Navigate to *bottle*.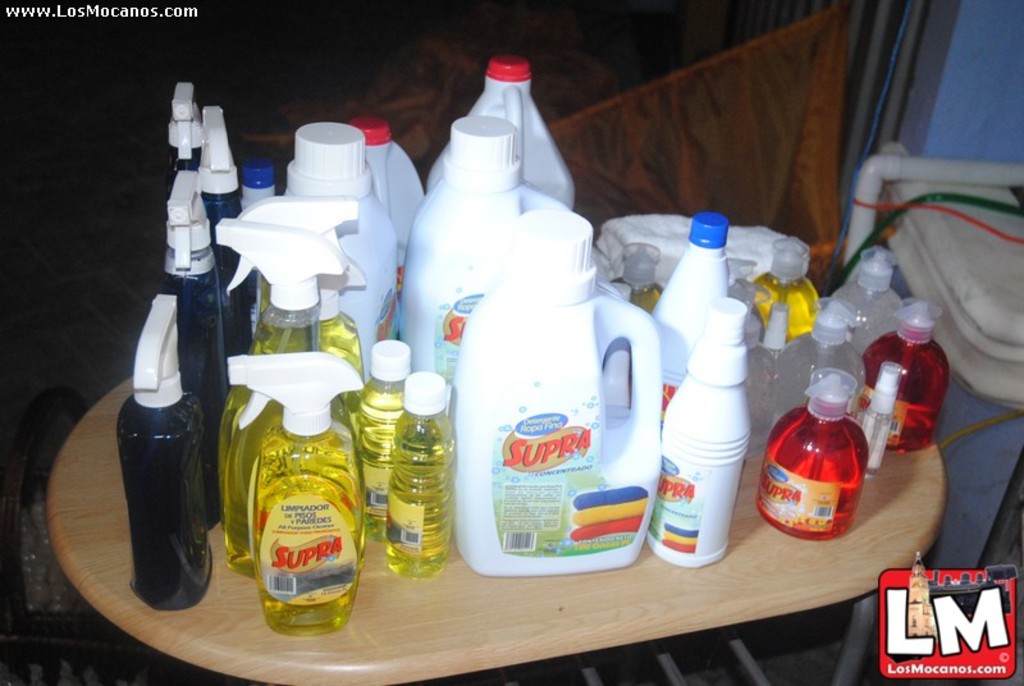
Navigation target: left=765, top=297, right=873, bottom=419.
